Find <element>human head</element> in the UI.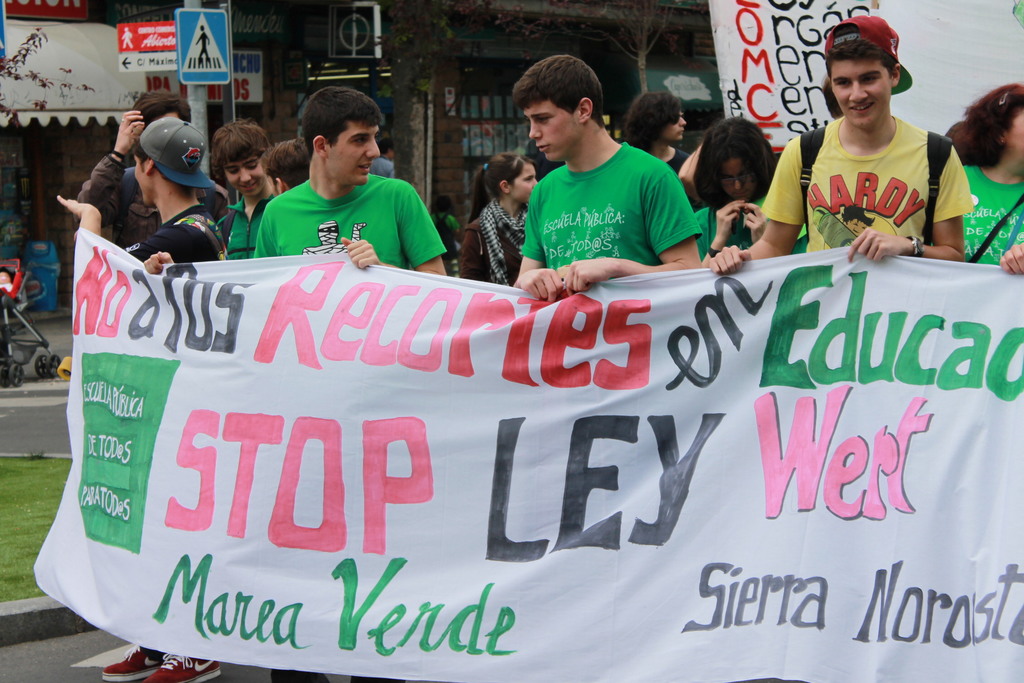
UI element at left=136, top=115, right=205, bottom=208.
